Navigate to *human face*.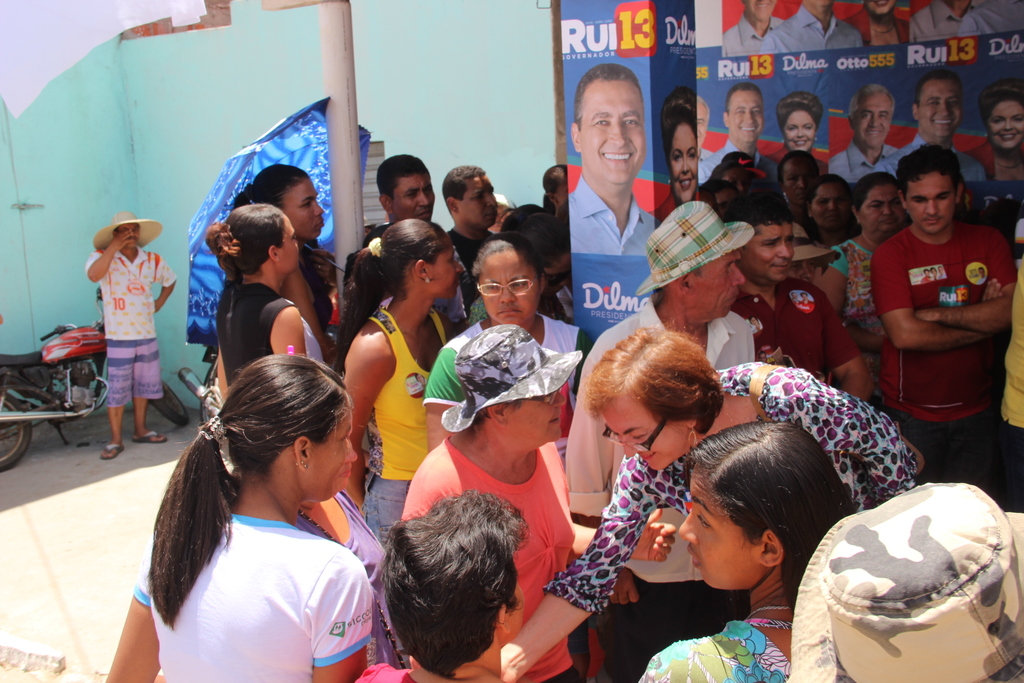
Navigation target: 283,182,321,240.
